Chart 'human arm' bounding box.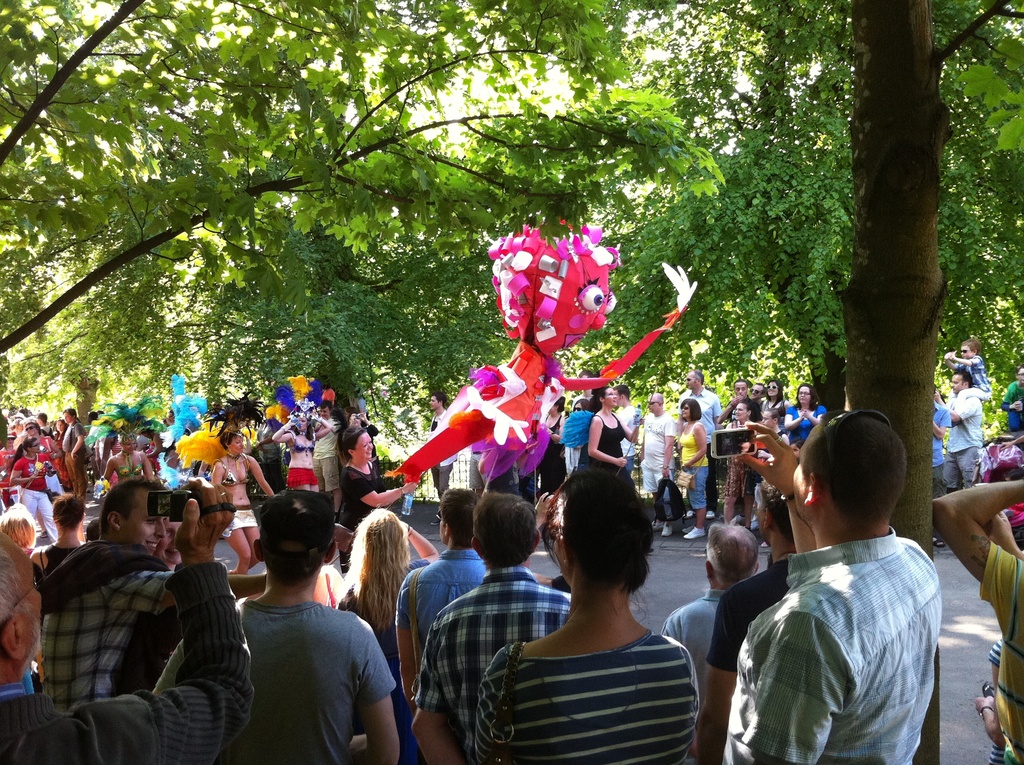
Charted: [x1=716, y1=391, x2=742, y2=426].
